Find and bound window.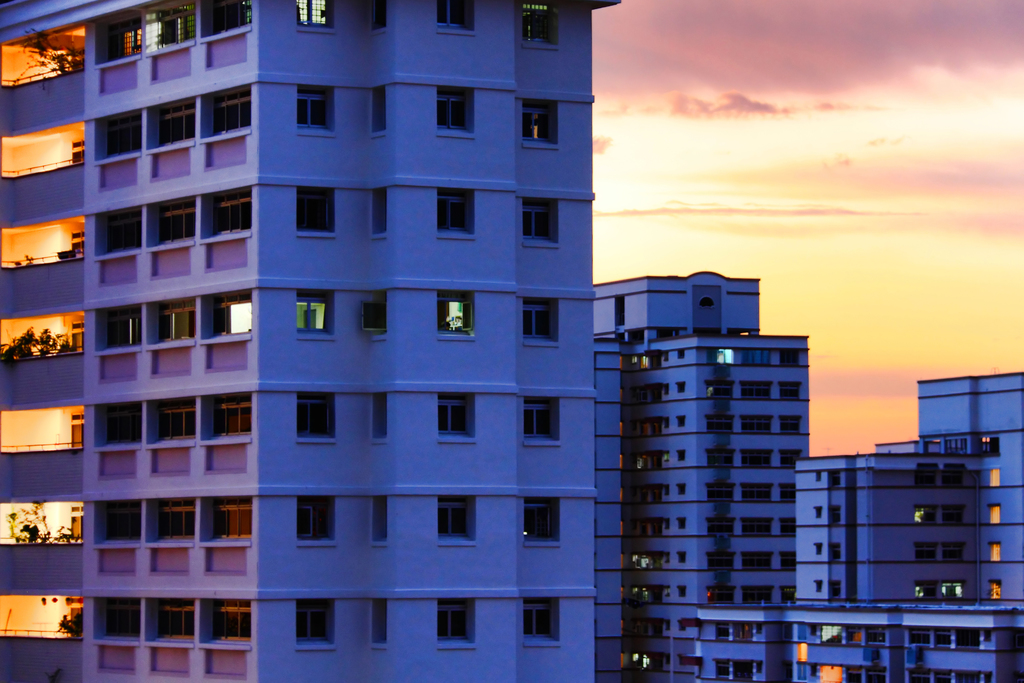
Bound: box=[982, 468, 999, 488].
